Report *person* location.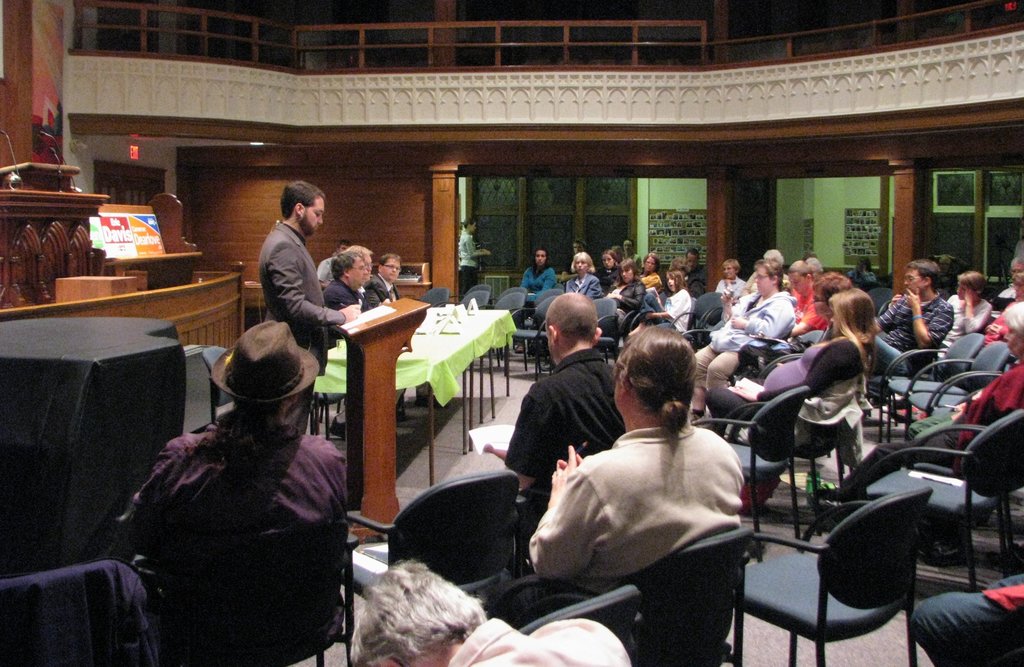
Report: 669,256,694,302.
